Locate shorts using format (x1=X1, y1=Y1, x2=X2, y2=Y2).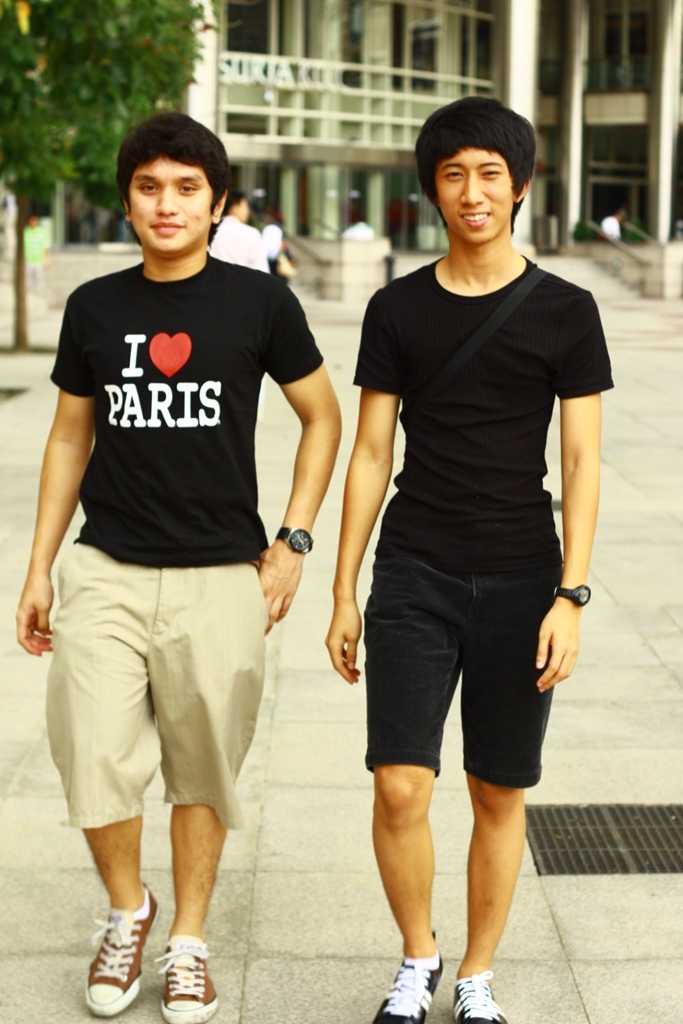
(x1=52, y1=575, x2=280, y2=874).
